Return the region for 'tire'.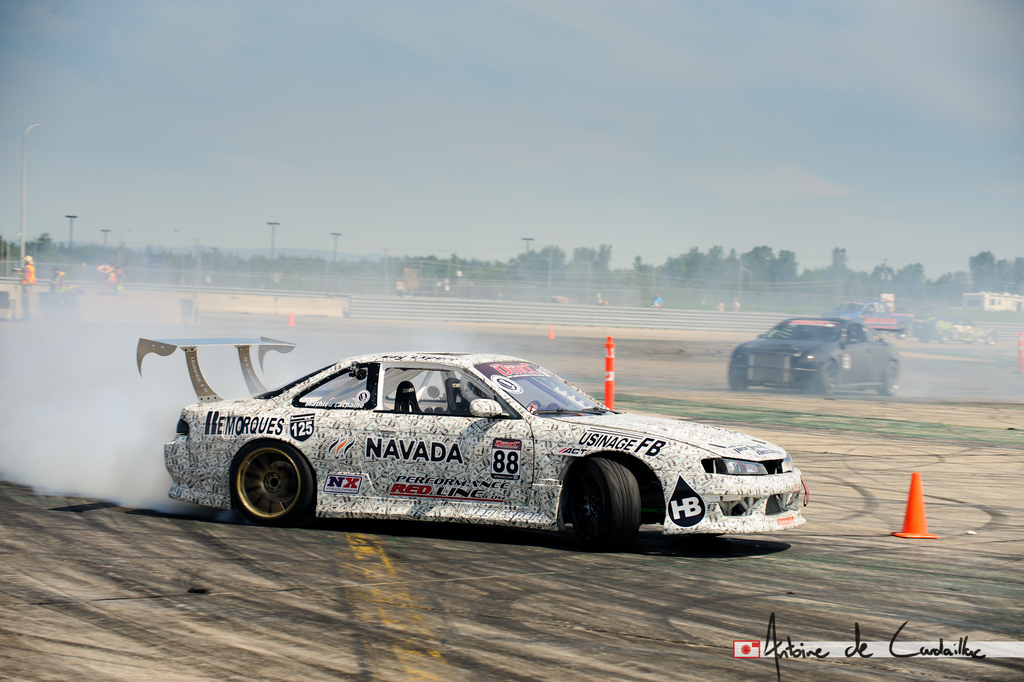
bbox(812, 354, 847, 399).
